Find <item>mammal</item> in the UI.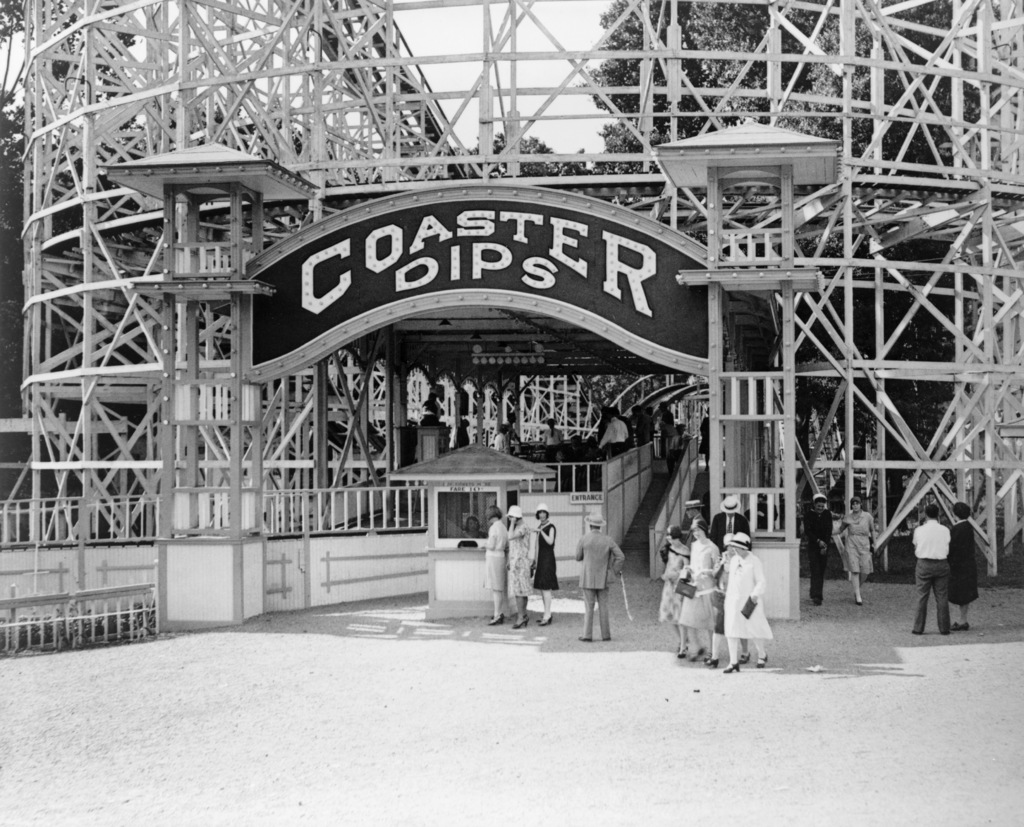
UI element at x1=502, y1=502, x2=536, y2=631.
